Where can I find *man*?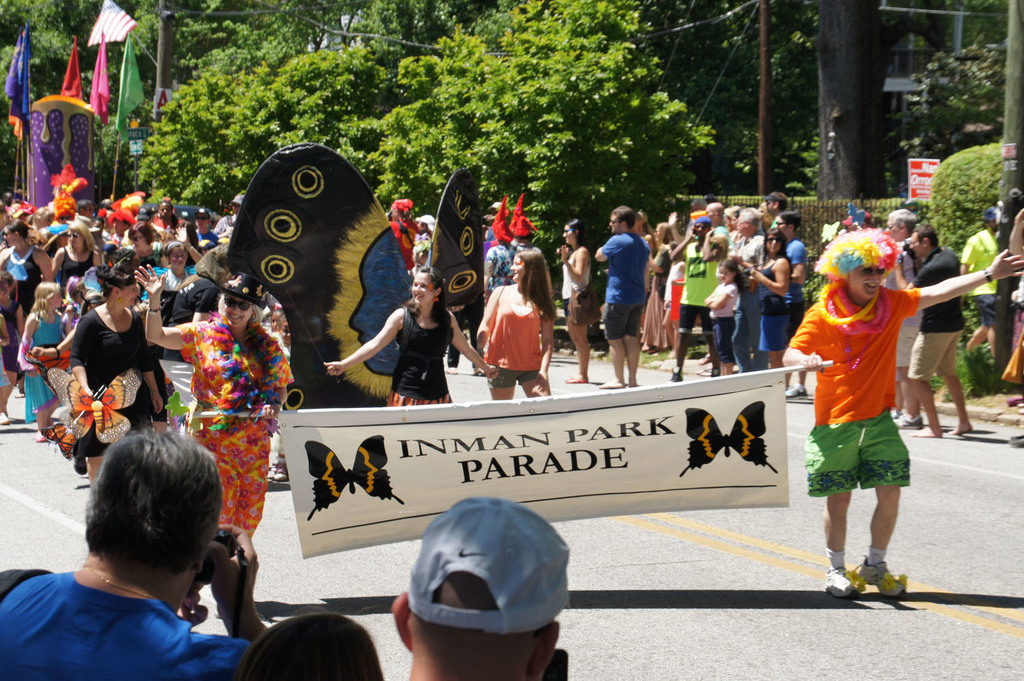
You can find it at bbox=(890, 220, 975, 437).
